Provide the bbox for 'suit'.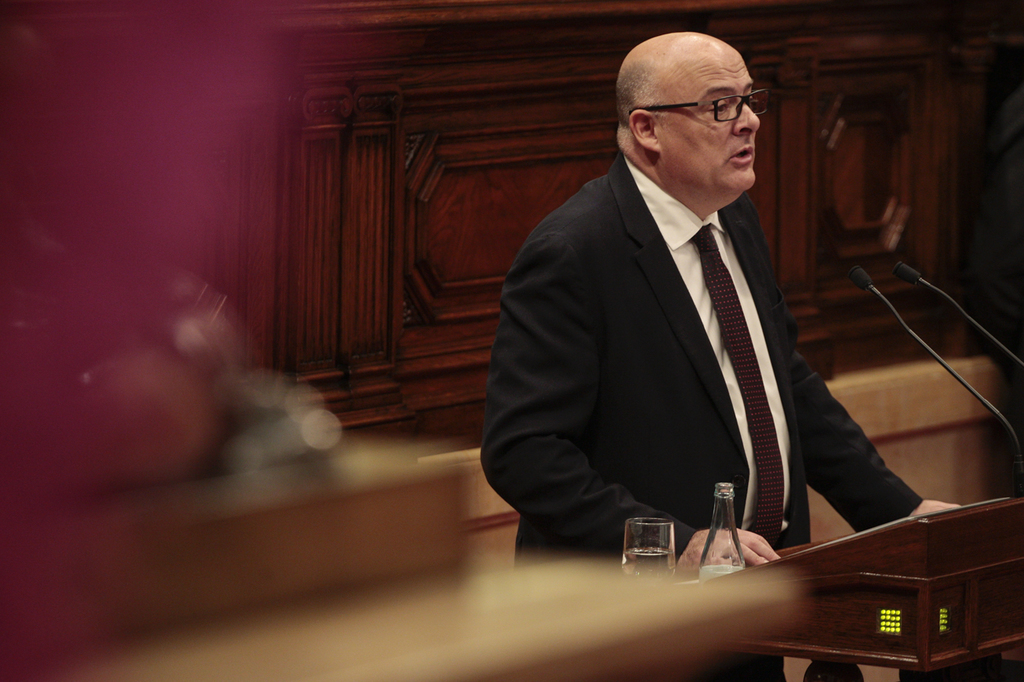
<bbox>477, 150, 922, 681</bbox>.
